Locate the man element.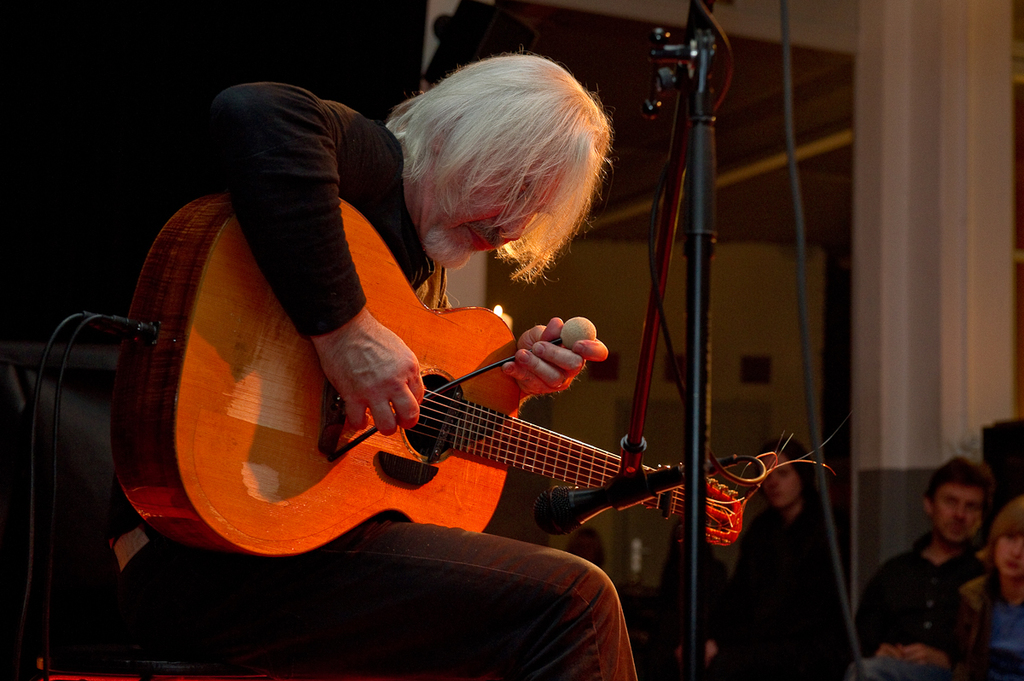
Element bbox: box(76, 44, 640, 680).
